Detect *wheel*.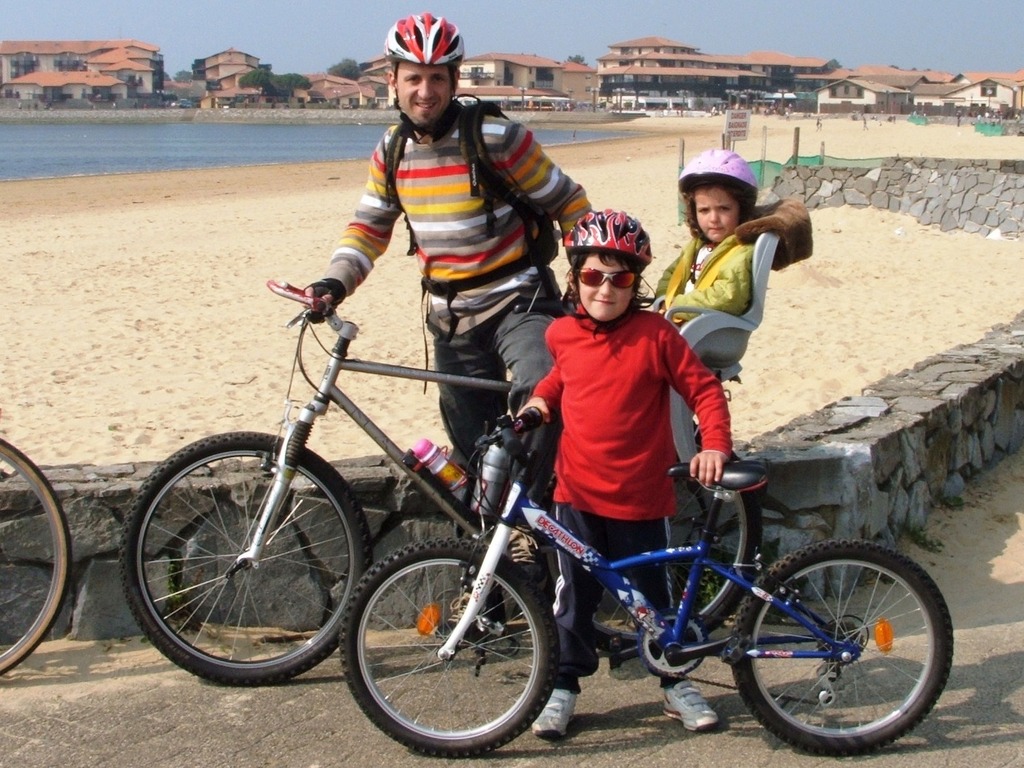
Detected at BBox(729, 532, 961, 760).
